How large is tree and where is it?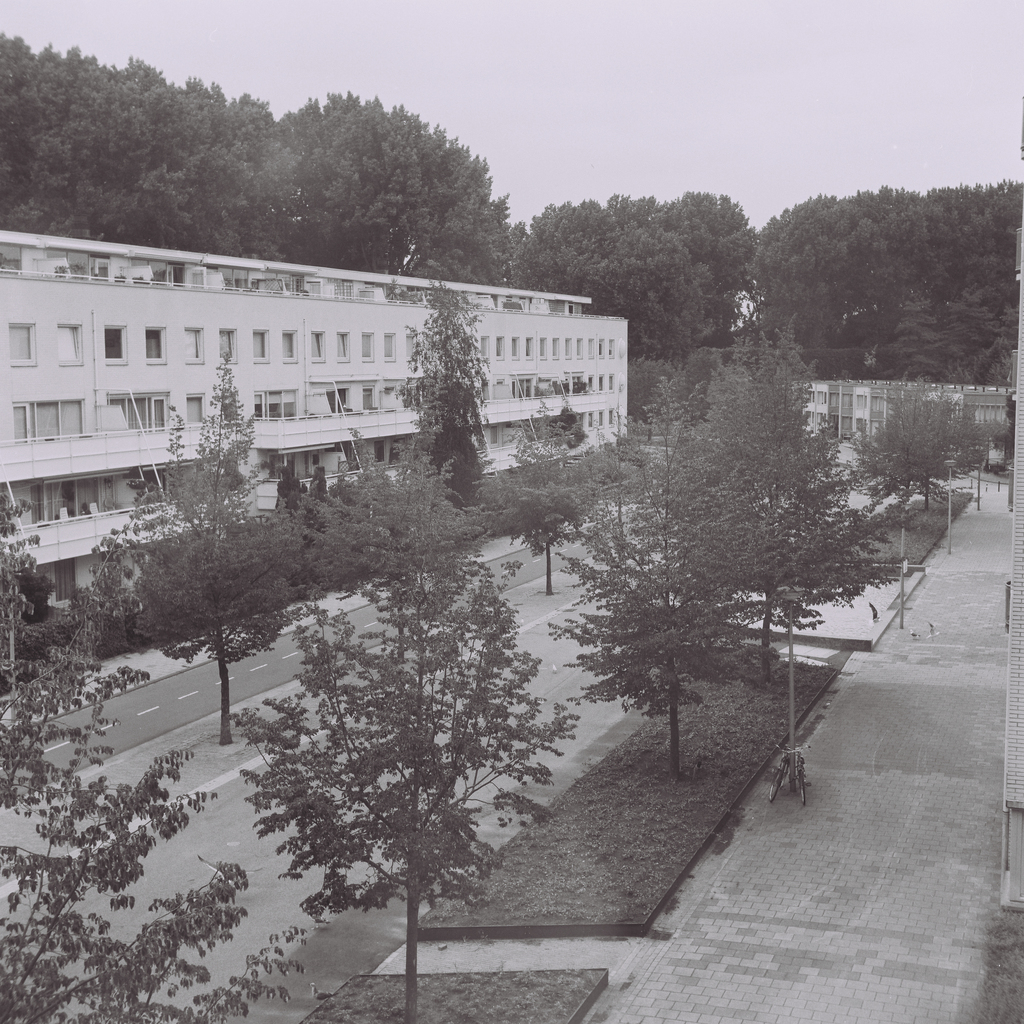
Bounding box: bbox=(512, 439, 577, 596).
